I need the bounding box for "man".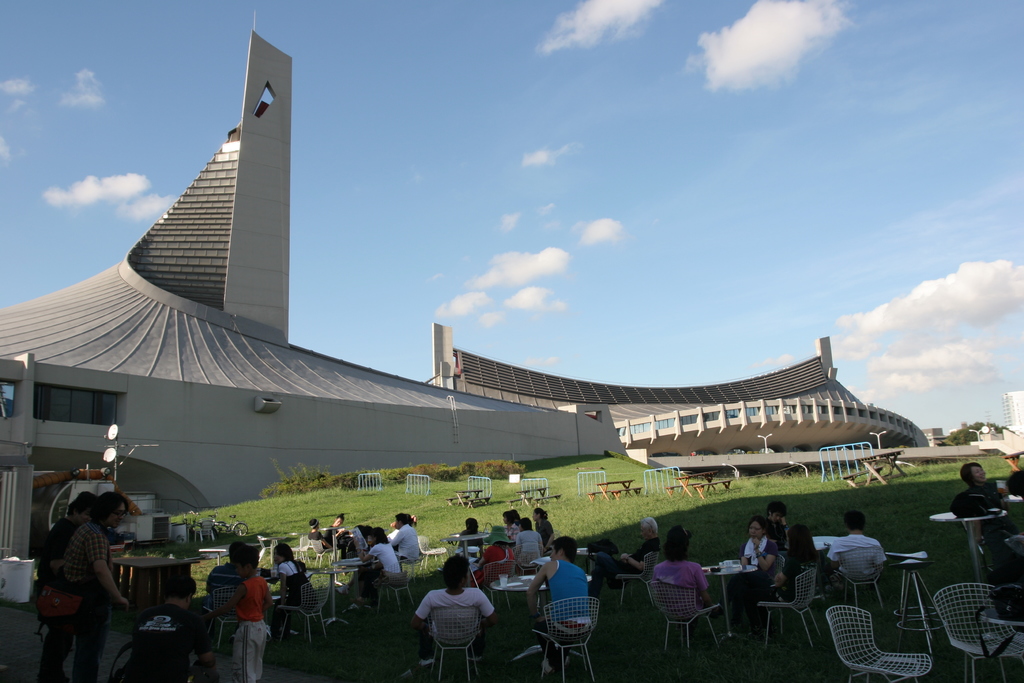
Here it is: x1=665 y1=530 x2=724 y2=625.
